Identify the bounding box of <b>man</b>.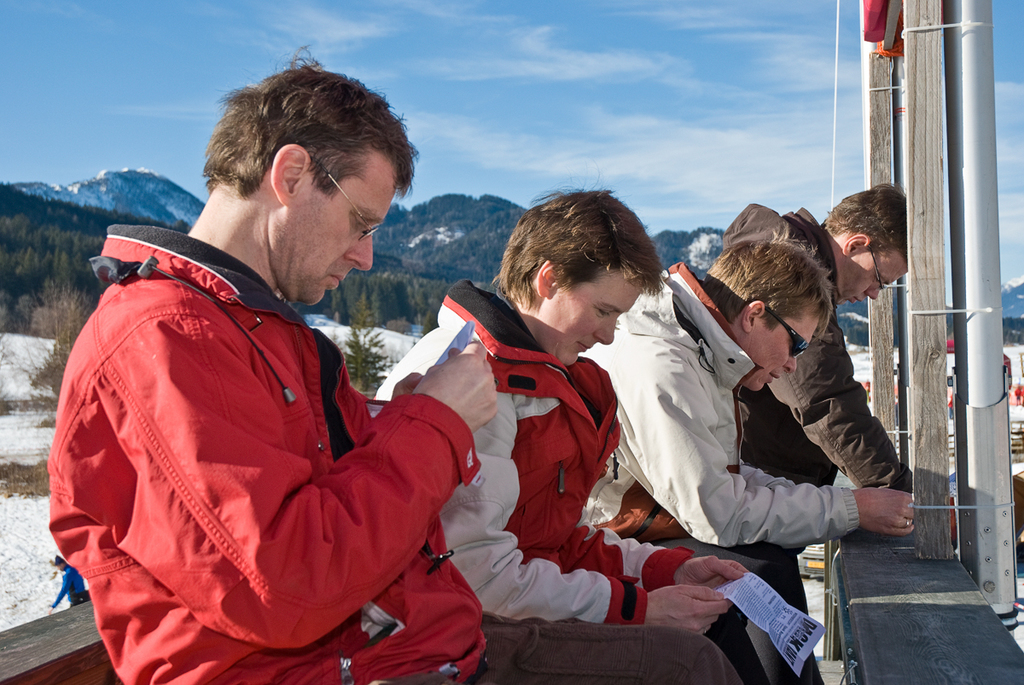
rect(712, 181, 919, 554).
